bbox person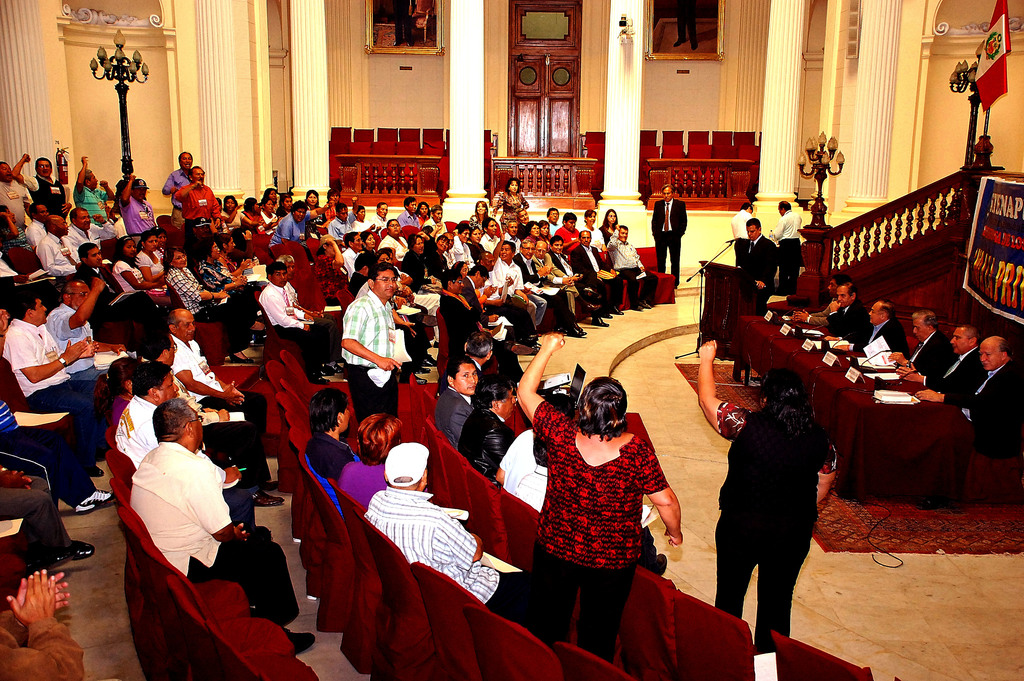
<region>836, 301, 906, 354</region>
